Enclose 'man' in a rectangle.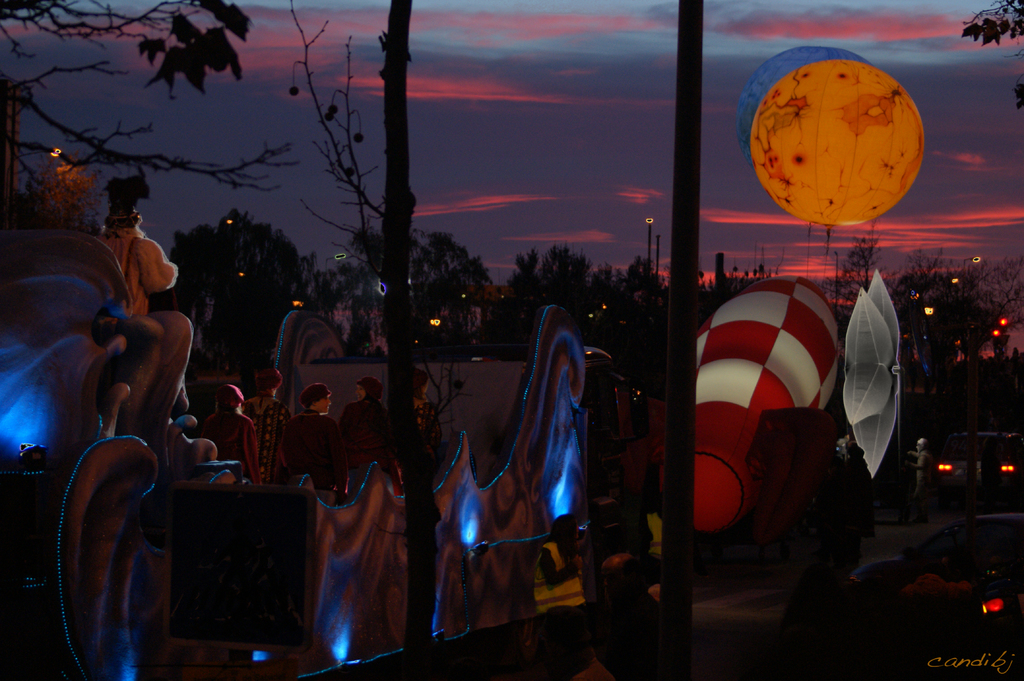
x1=339, y1=380, x2=396, y2=488.
